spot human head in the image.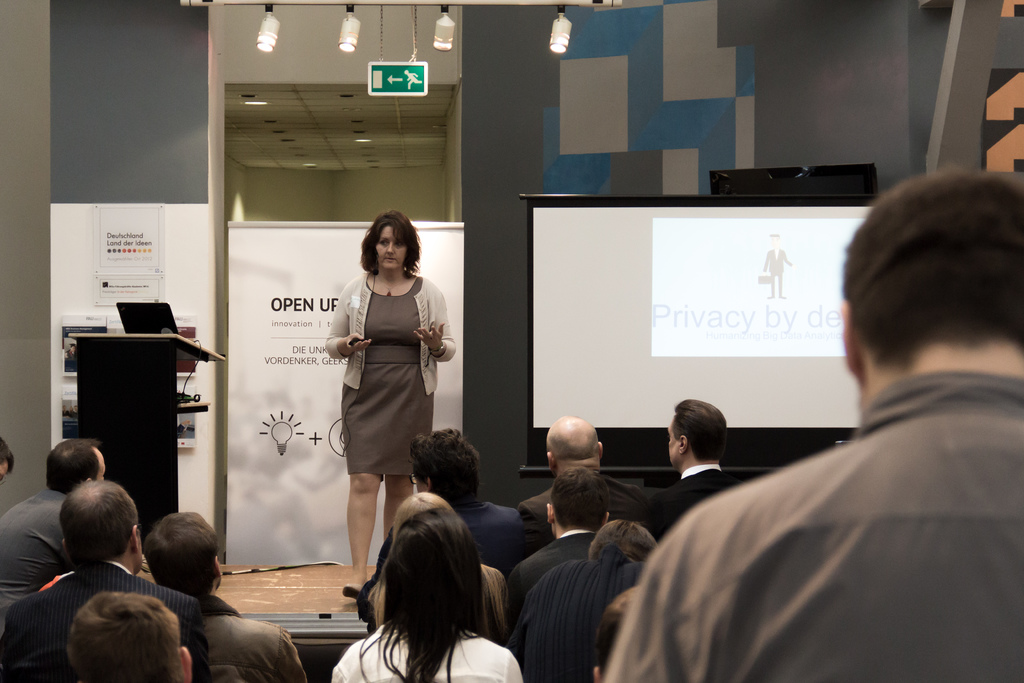
human head found at left=385, top=506, right=483, bottom=633.
